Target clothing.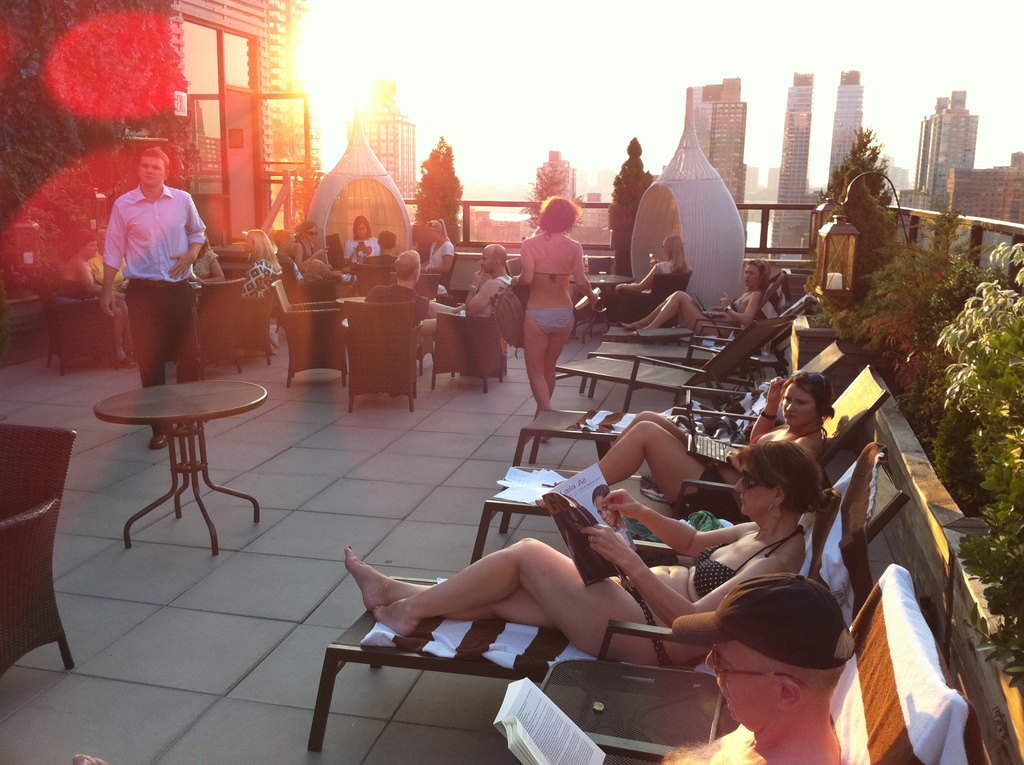
Target region: <bbox>419, 238, 451, 278</bbox>.
